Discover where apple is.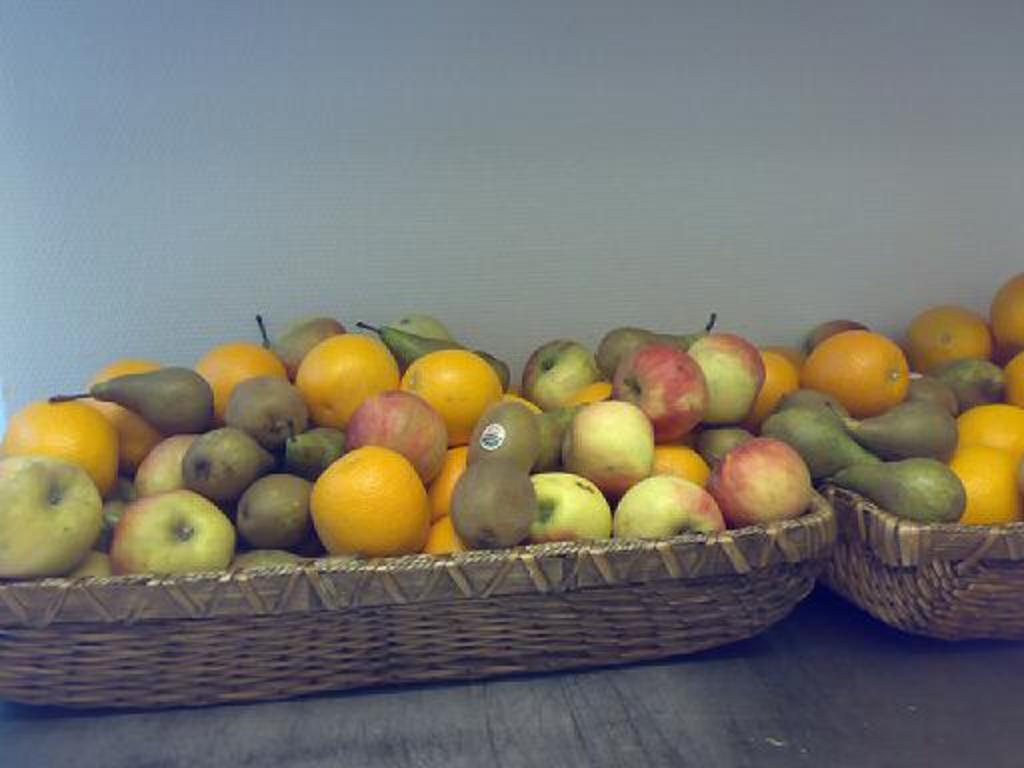
Discovered at x1=66, y1=548, x2=118, y2=578.
